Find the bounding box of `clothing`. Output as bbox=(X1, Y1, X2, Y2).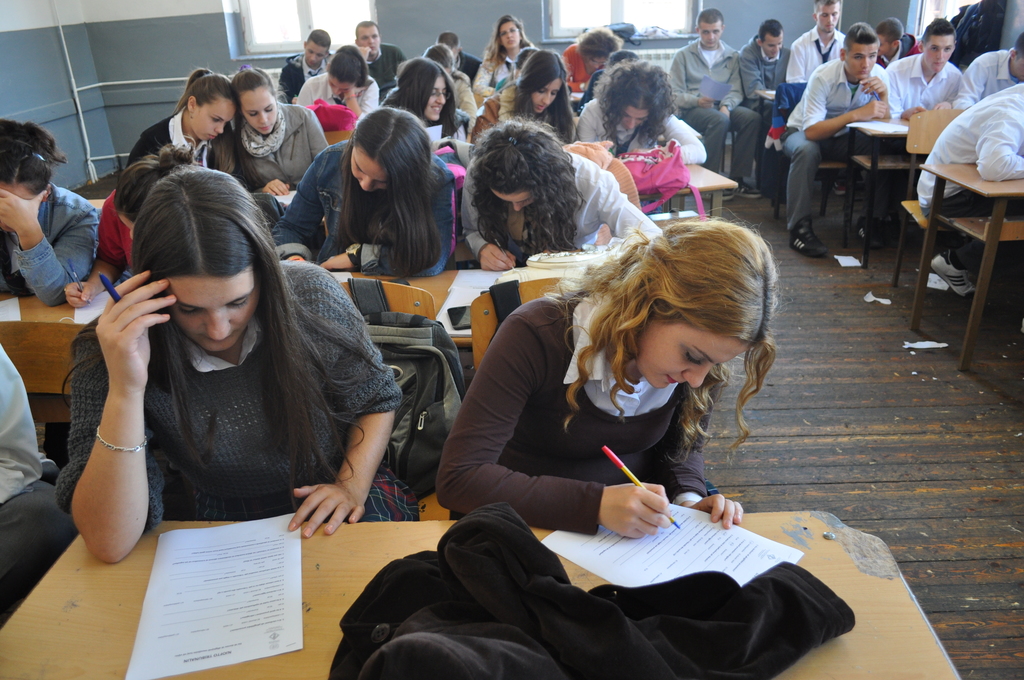
bbox=(488, 70, 511, 97).
